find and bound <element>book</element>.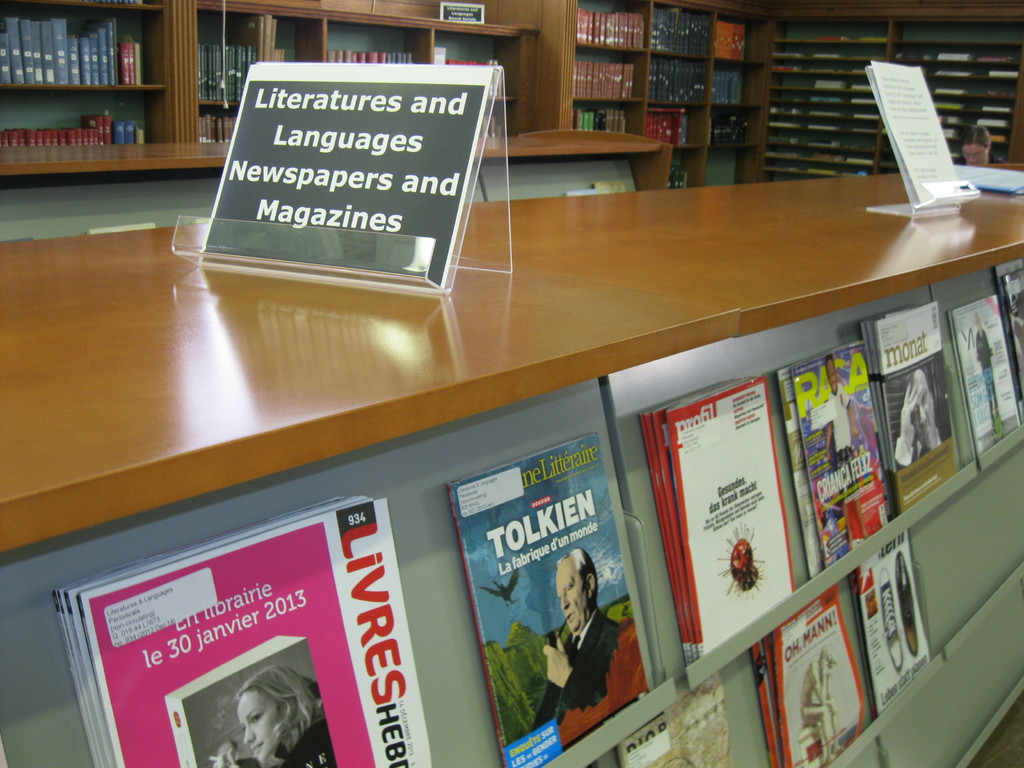
Bound: locate(975, 57, 1010, 60).
